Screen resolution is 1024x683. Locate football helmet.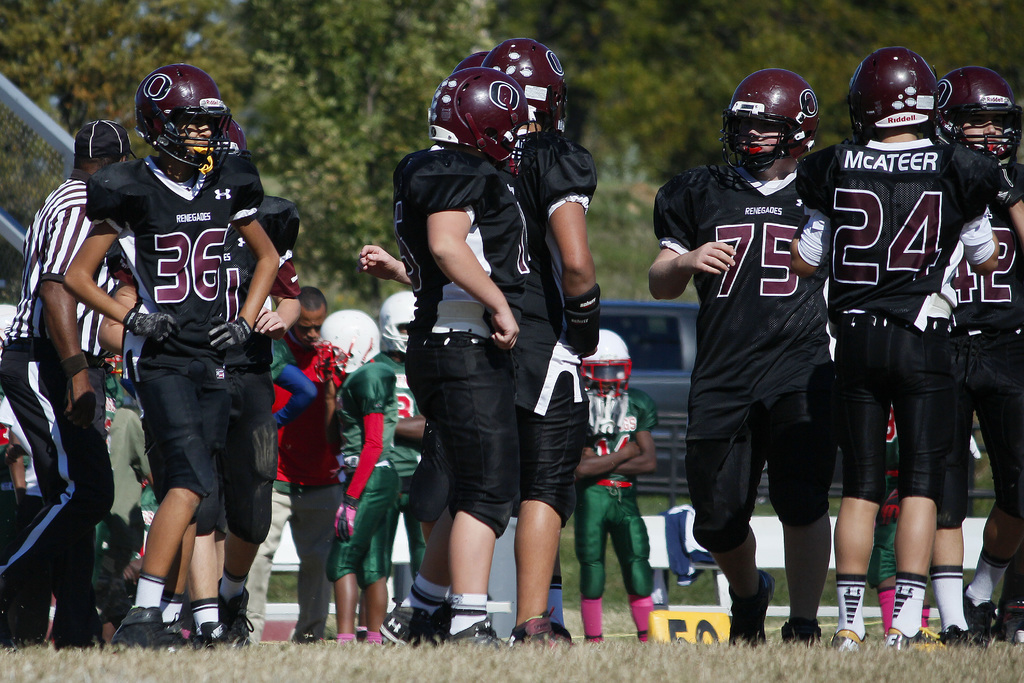
l=451, t=47, r=493, b=76.
